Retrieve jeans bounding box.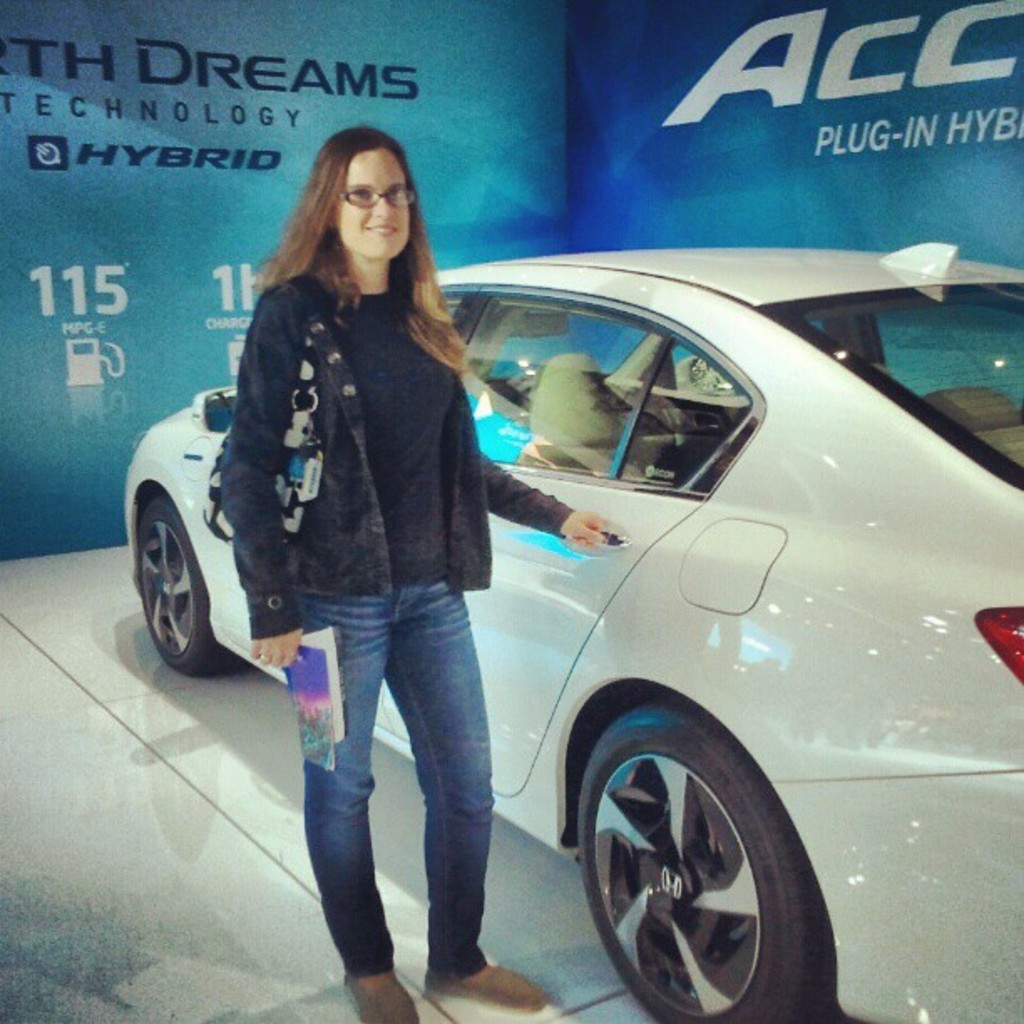
Bounding box: (276, 576, 530, 1014).
